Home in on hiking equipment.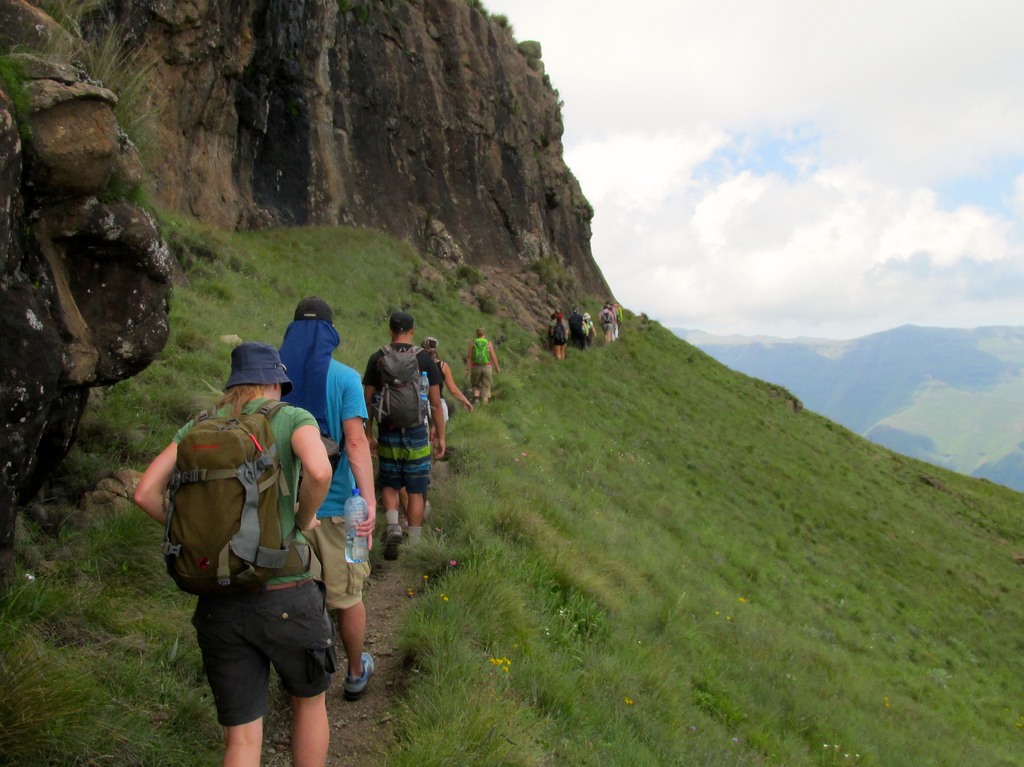
Homed in at box=[600, 312, 612, 324].
